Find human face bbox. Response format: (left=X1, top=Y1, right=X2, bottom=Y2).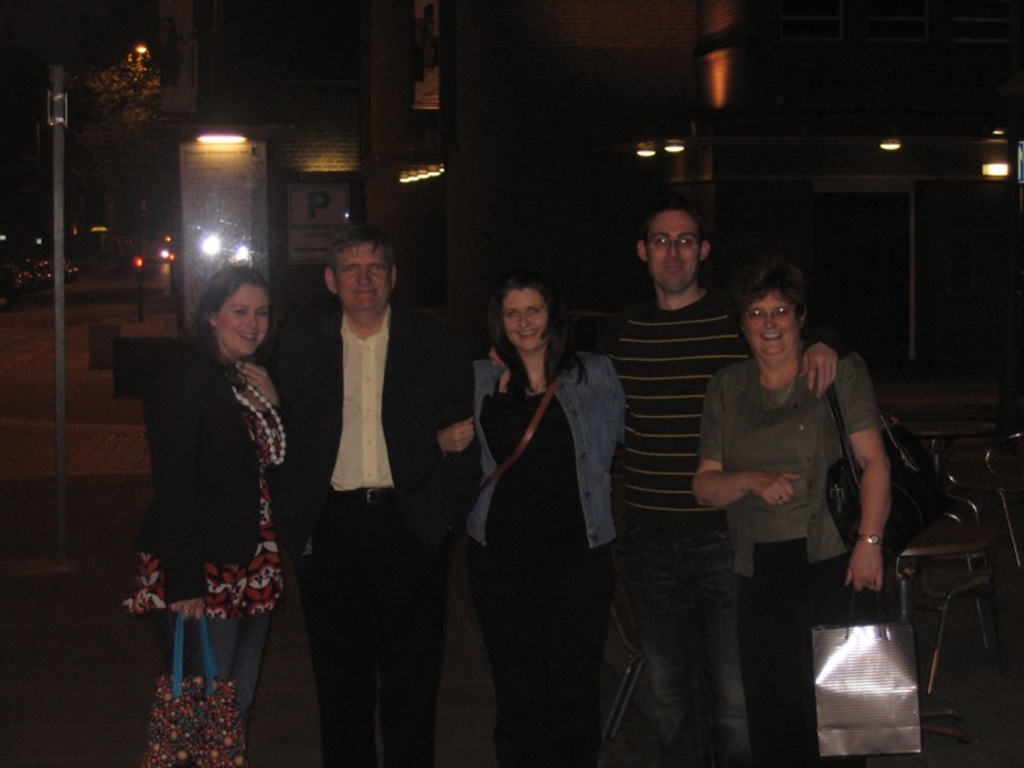
(left=218, top=279, right=270, bottom=347).
